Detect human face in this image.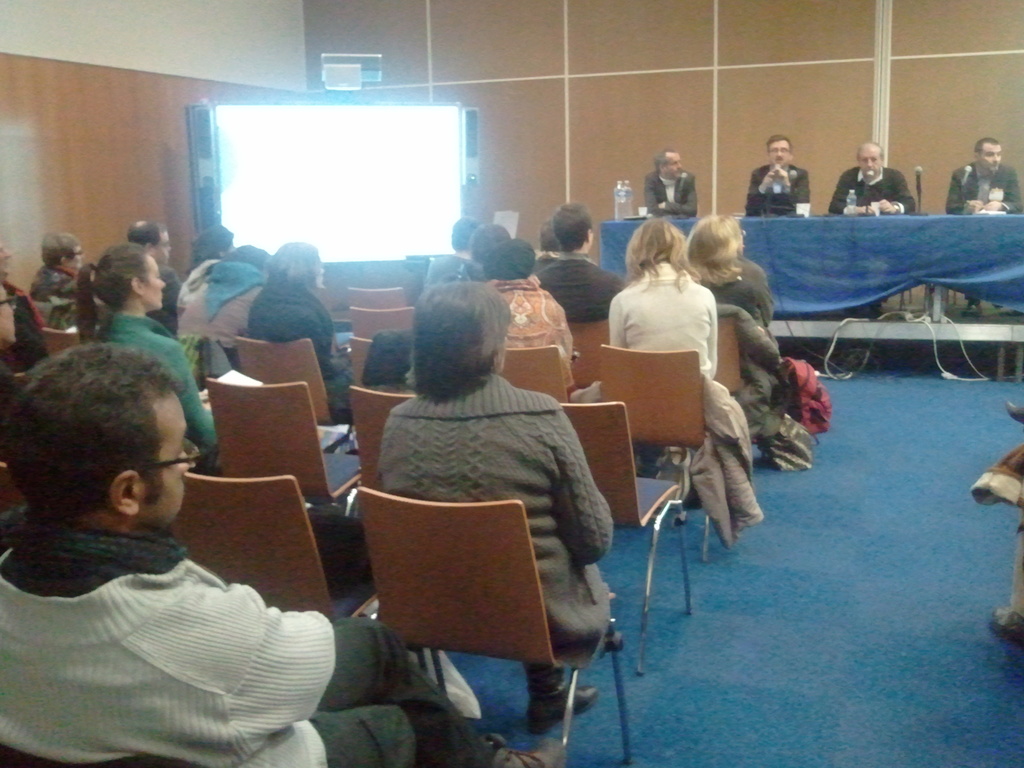
Detection: rect(982, 143, 998, 168).
